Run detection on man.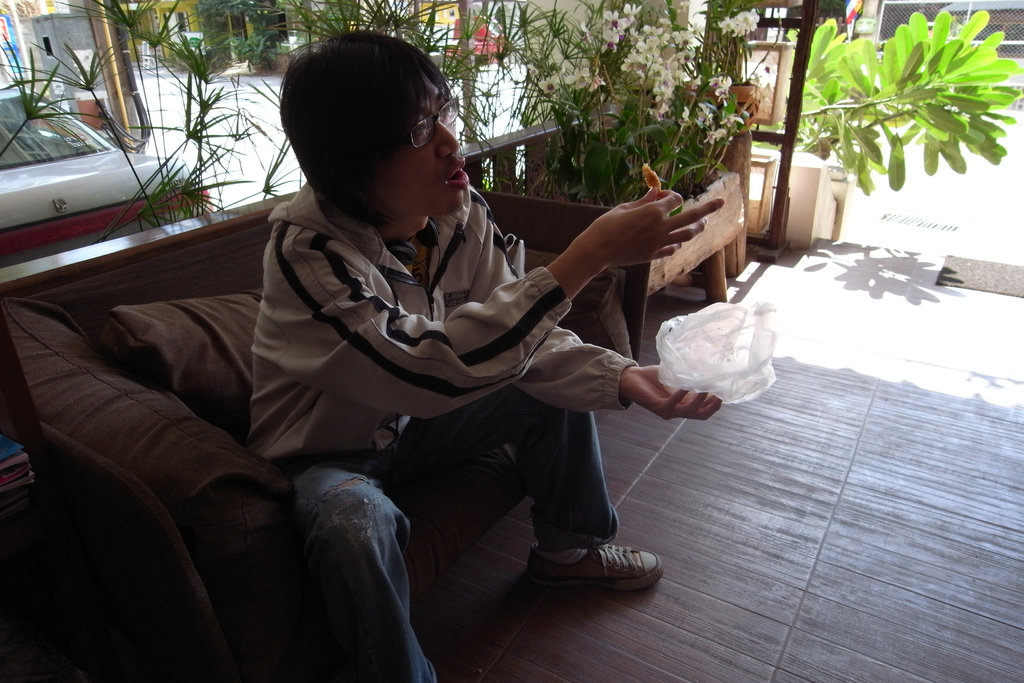
Result: Rect(239, 29, 739, 682).
